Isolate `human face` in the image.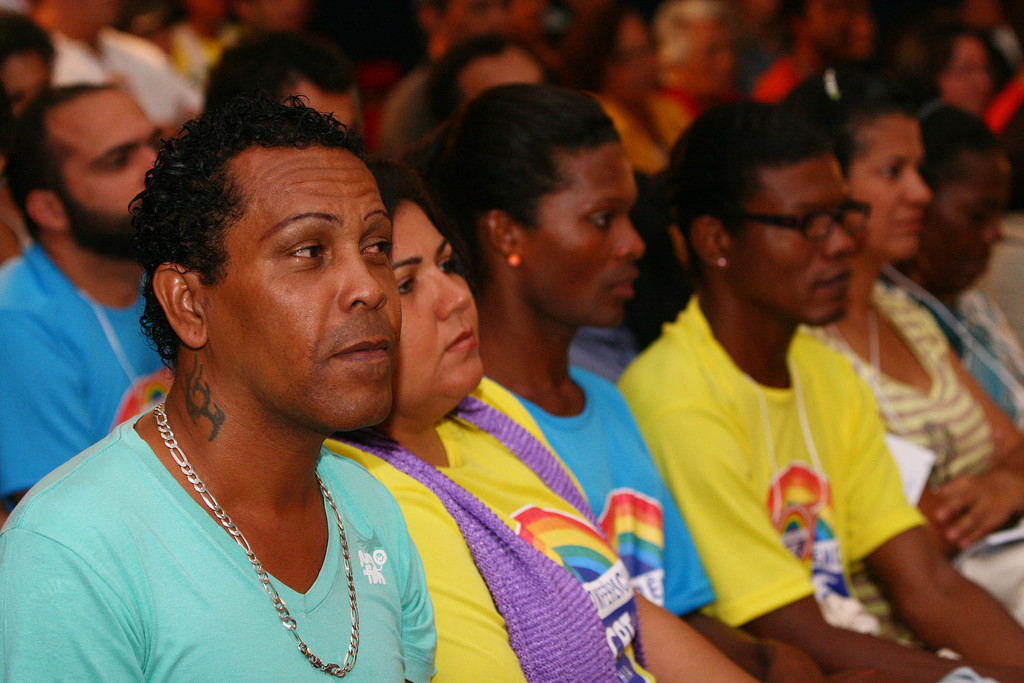
Isolated region: bbox(941, 37, 991, 120).
